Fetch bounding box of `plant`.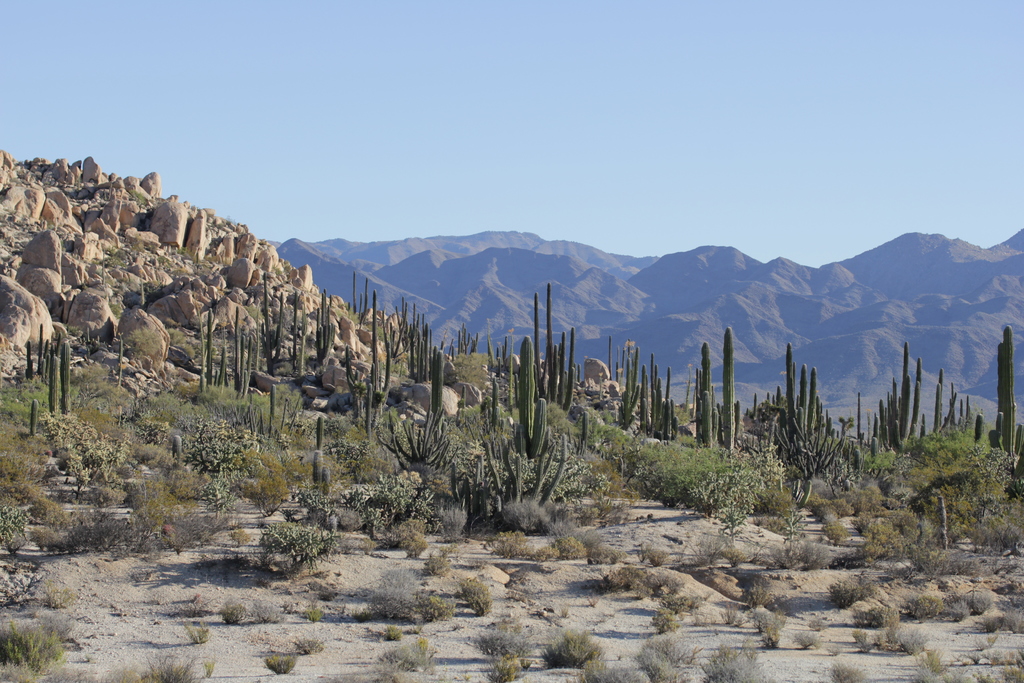
Bbox: l=534, t=629, r=606, b=668.
